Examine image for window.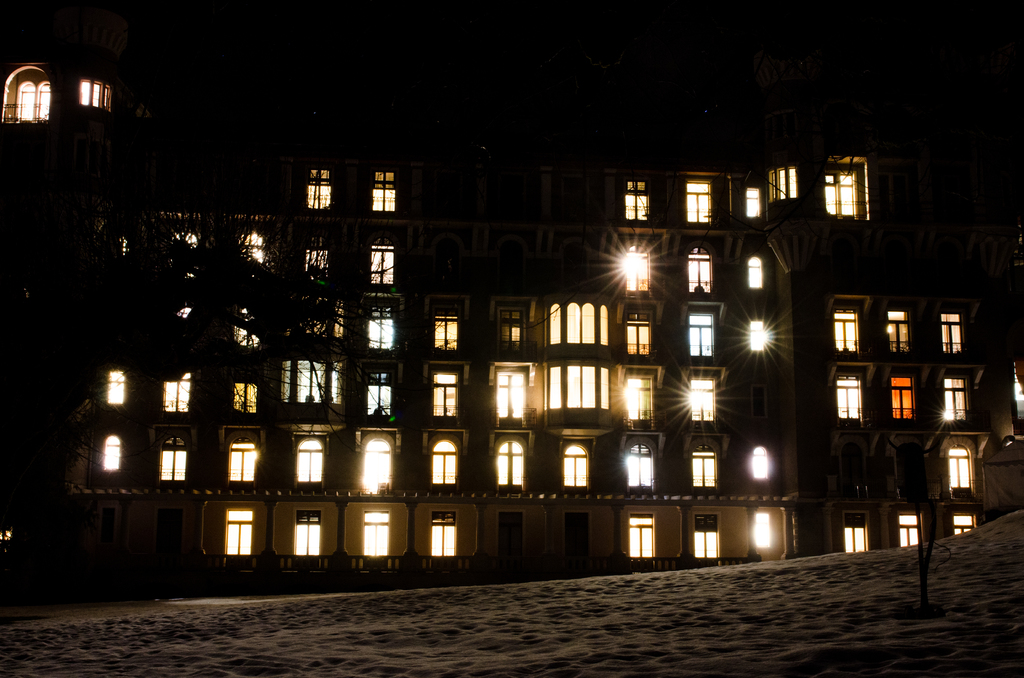
Examination result: 551,358,609,409.
